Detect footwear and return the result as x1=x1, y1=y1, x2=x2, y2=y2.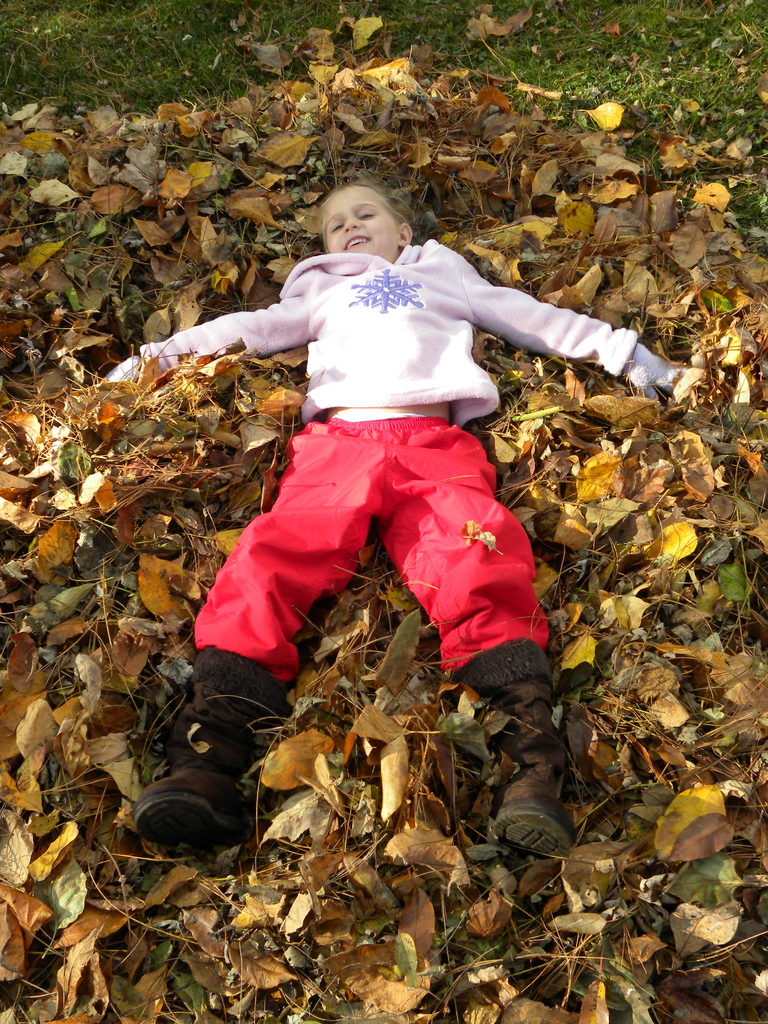
x1=126, y1=682, x2=286, y2=863.
